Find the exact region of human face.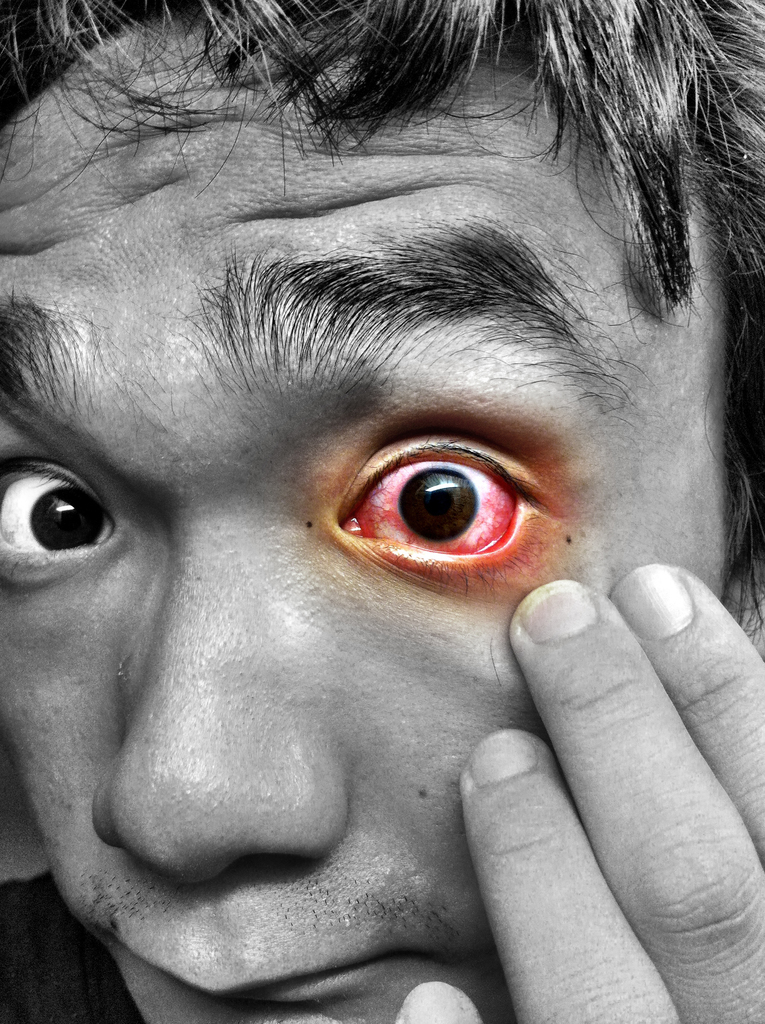
Exact region: <bbox>0, 17, 725, 1023</bbox>.
